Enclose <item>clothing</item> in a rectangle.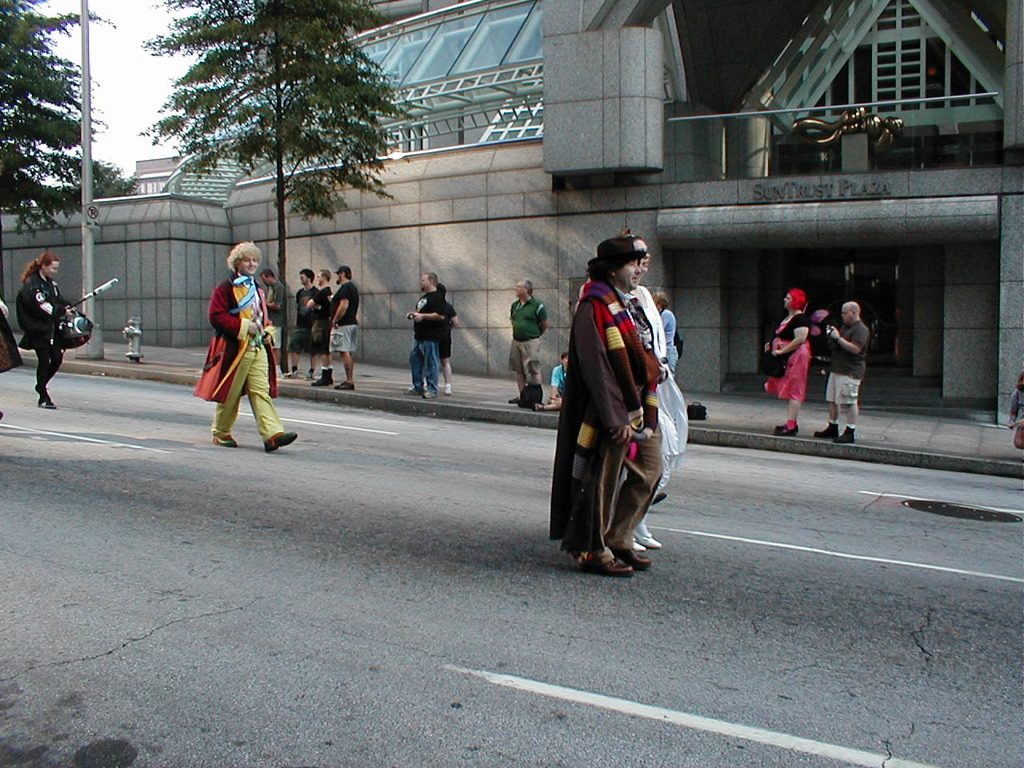
(506, 298, 548, 382).
